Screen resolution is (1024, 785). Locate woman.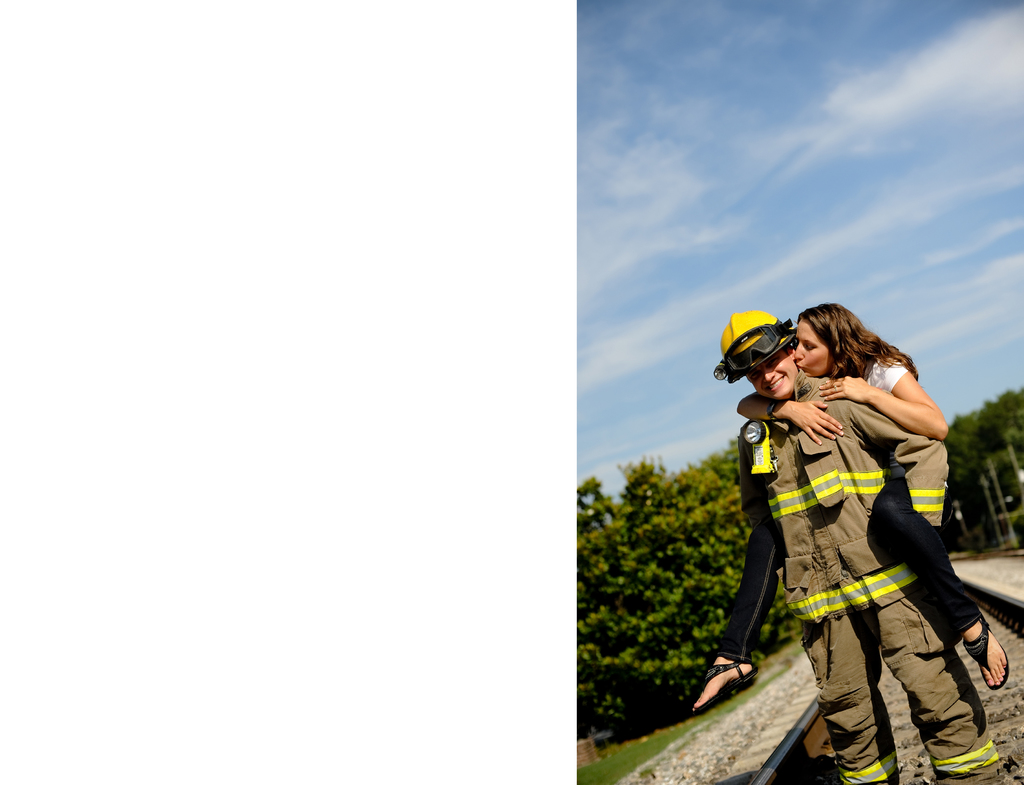
box(716, 303, 972, 756).
